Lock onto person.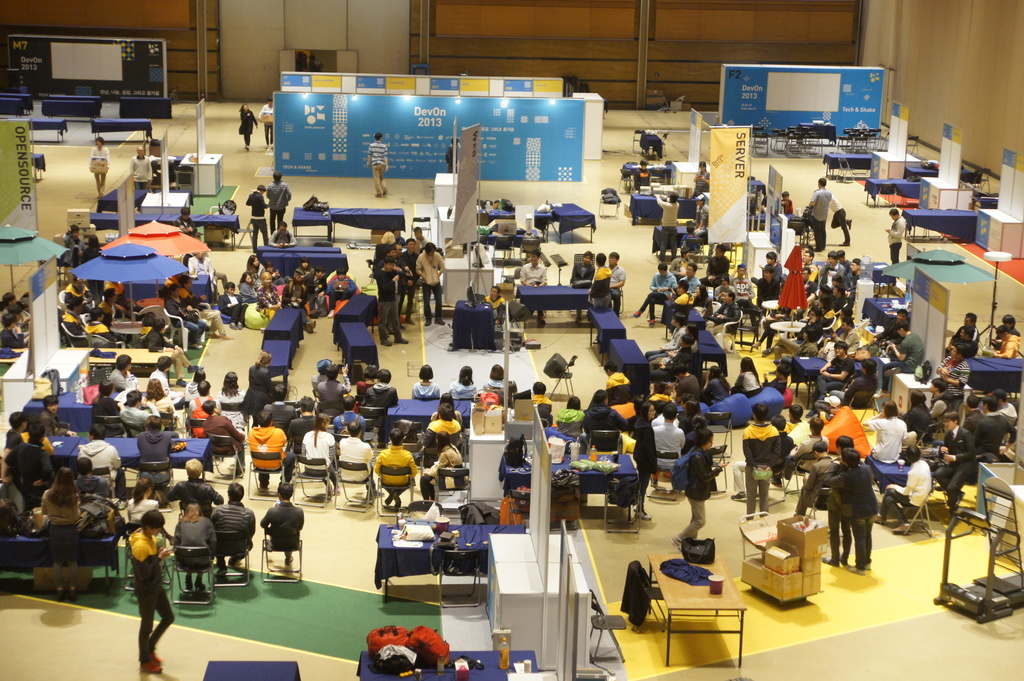
Locked: l=832, t=197, r=853, b=247.
